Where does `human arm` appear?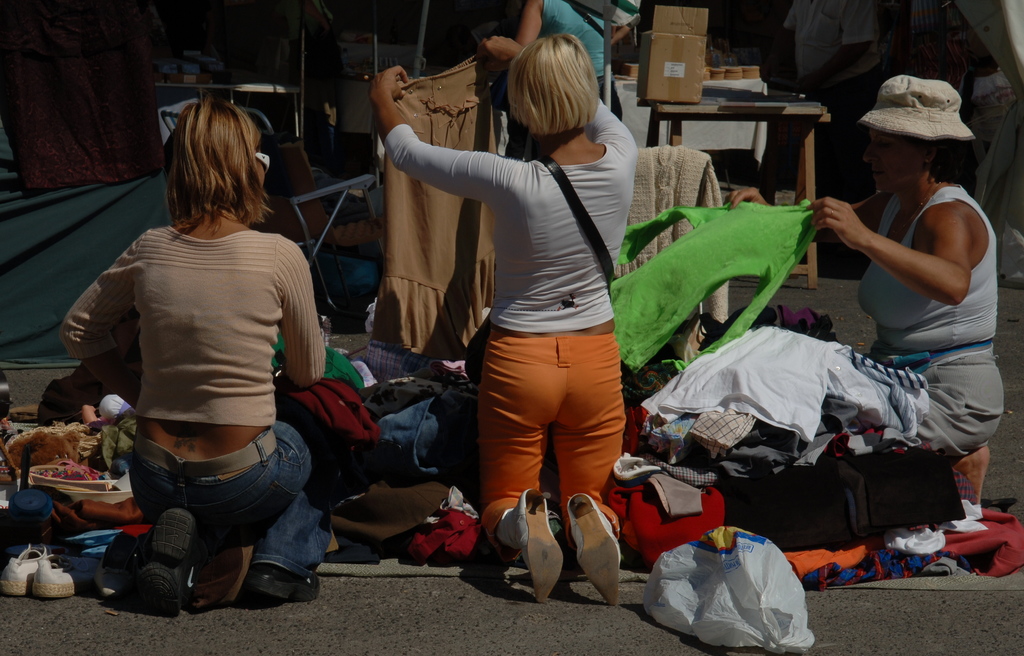
Appears at [left=485, top=0, right=568, bottom=63].
